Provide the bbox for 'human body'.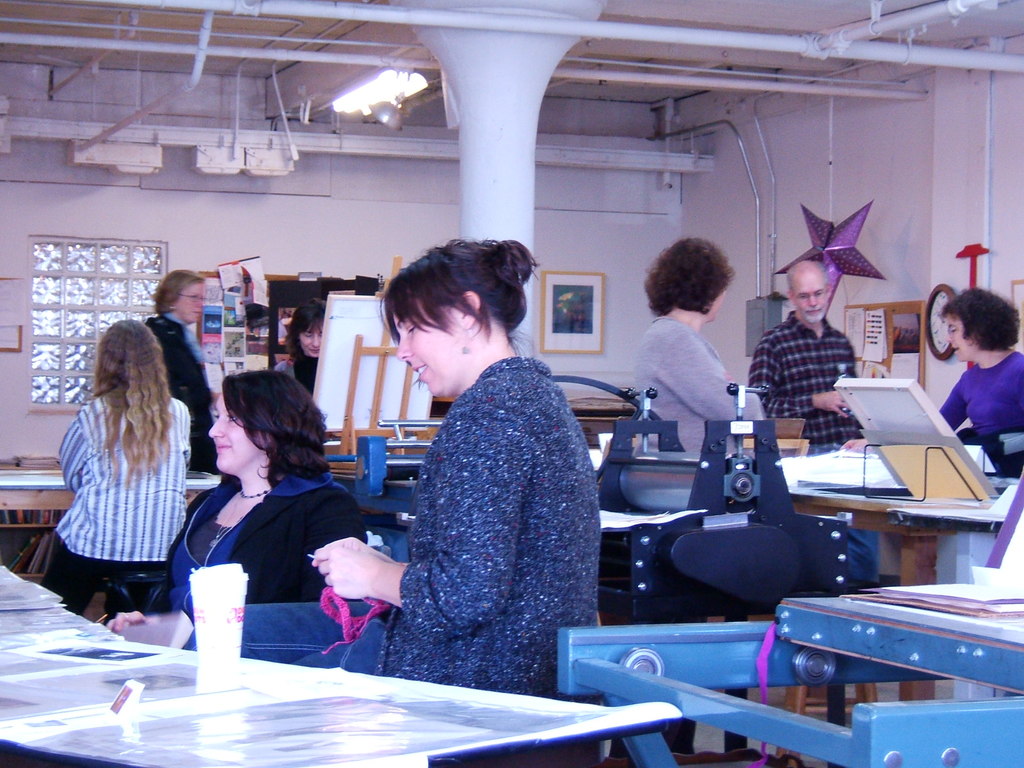
(147, 311, 217, 471).
